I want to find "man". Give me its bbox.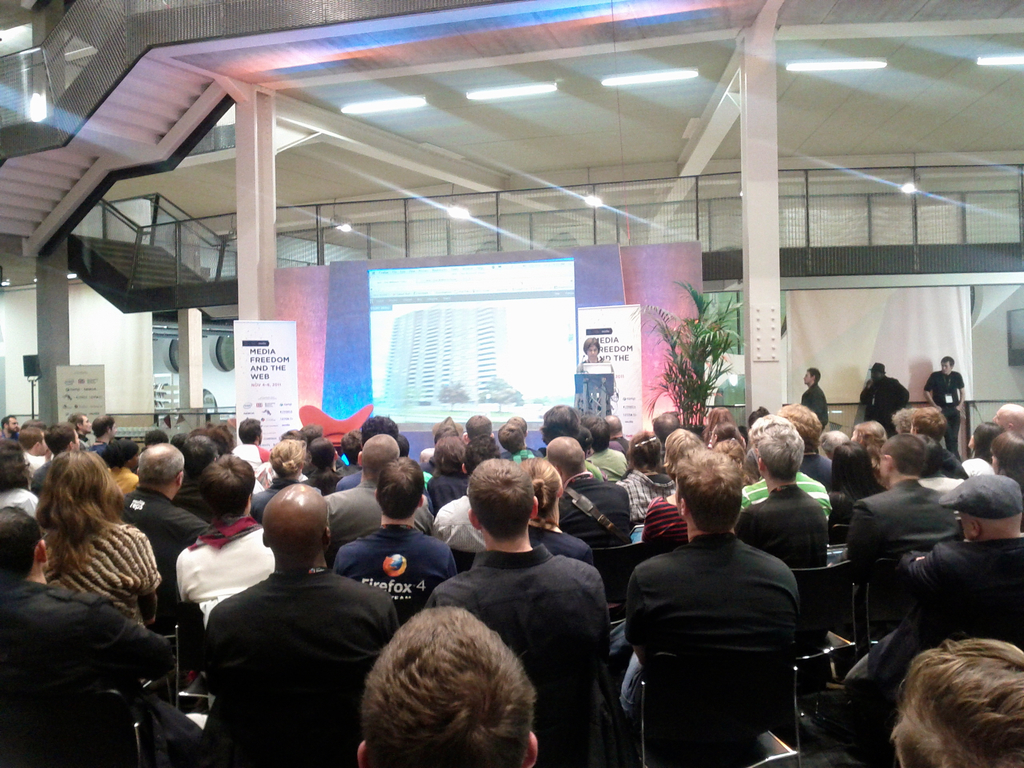
(801,367,830,428).
